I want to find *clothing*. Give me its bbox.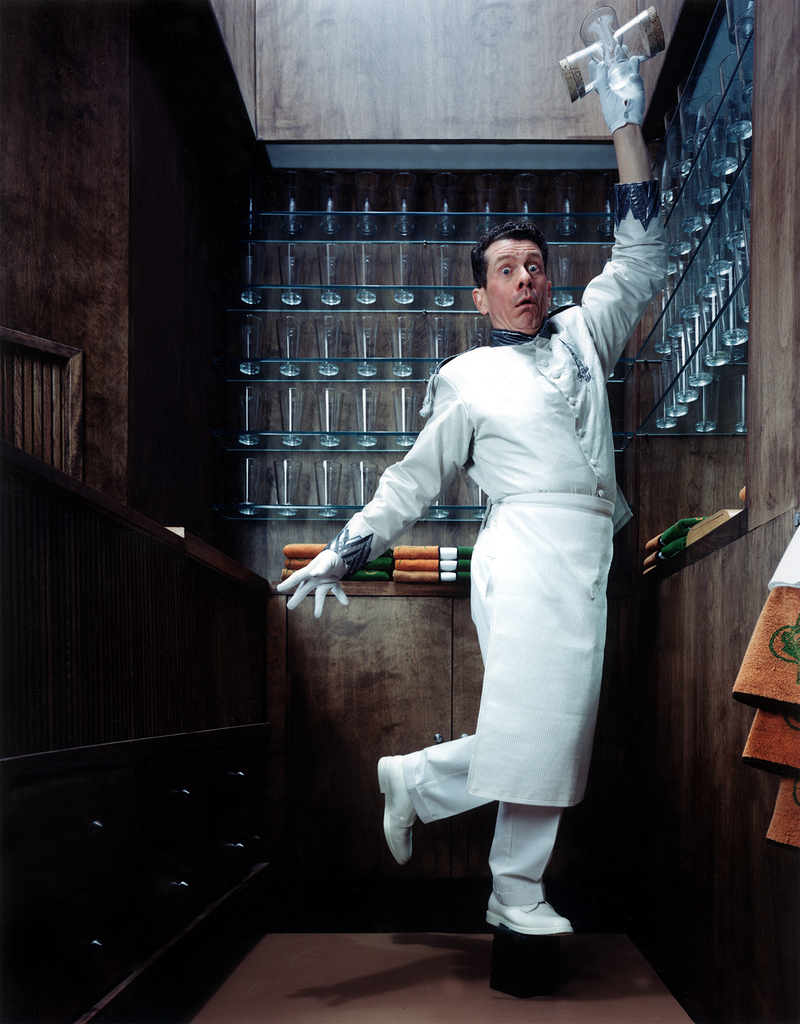
386,241,635,961.
